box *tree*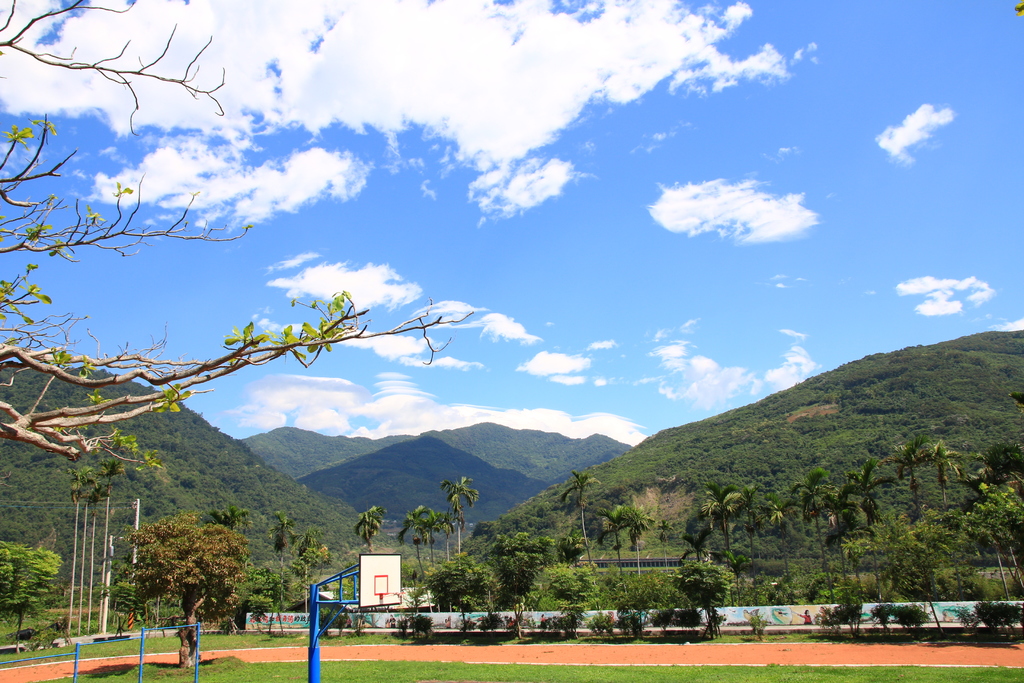
bbox(0, 536, 64, 655)
